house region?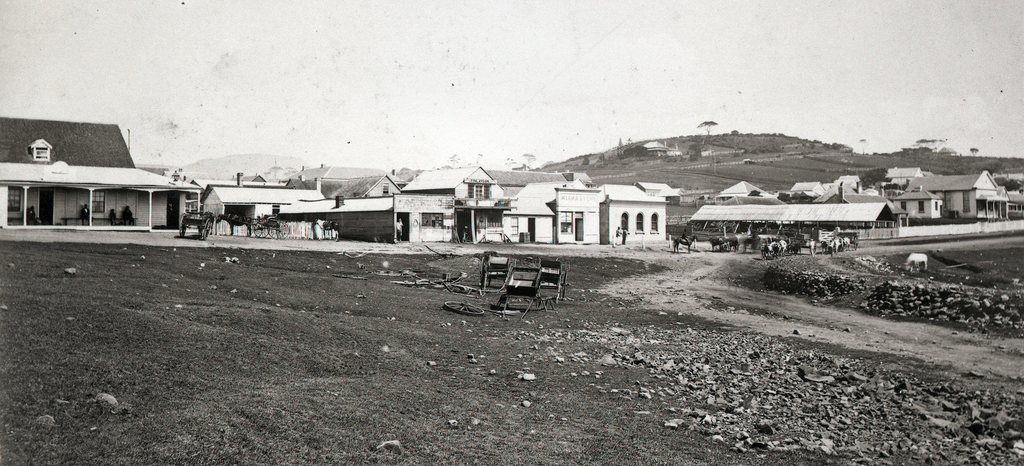
x1=682, y1=189, x2=911, y2=246
